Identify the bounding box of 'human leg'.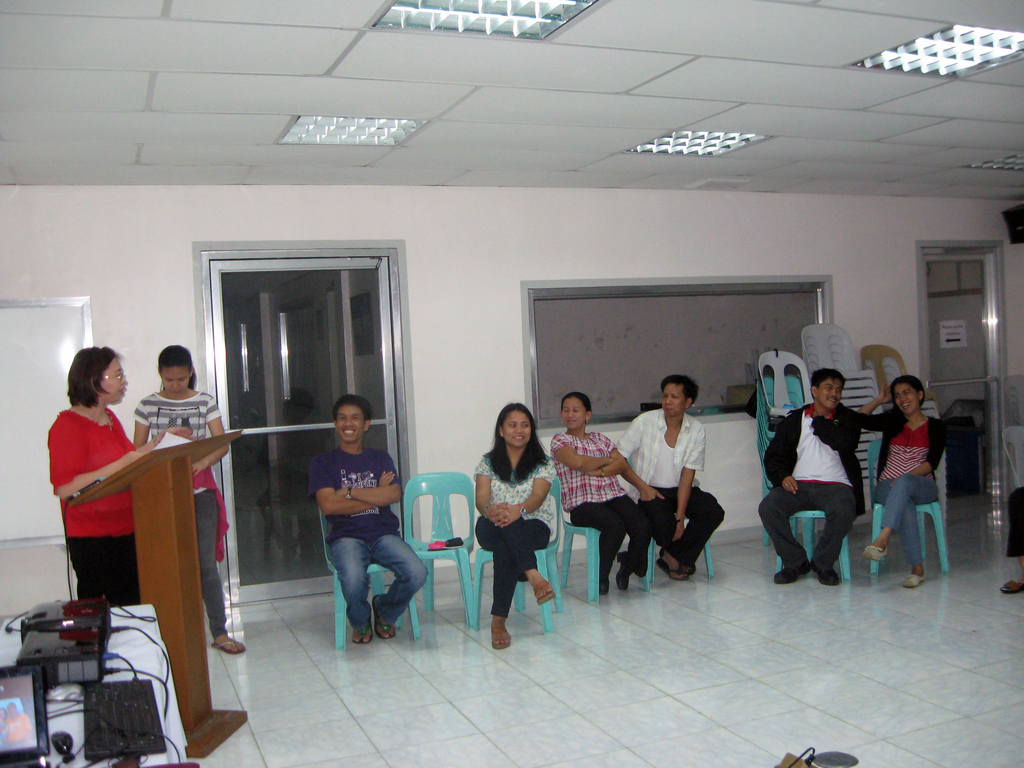
[left=58, top=507, right=120, bottom=607].
